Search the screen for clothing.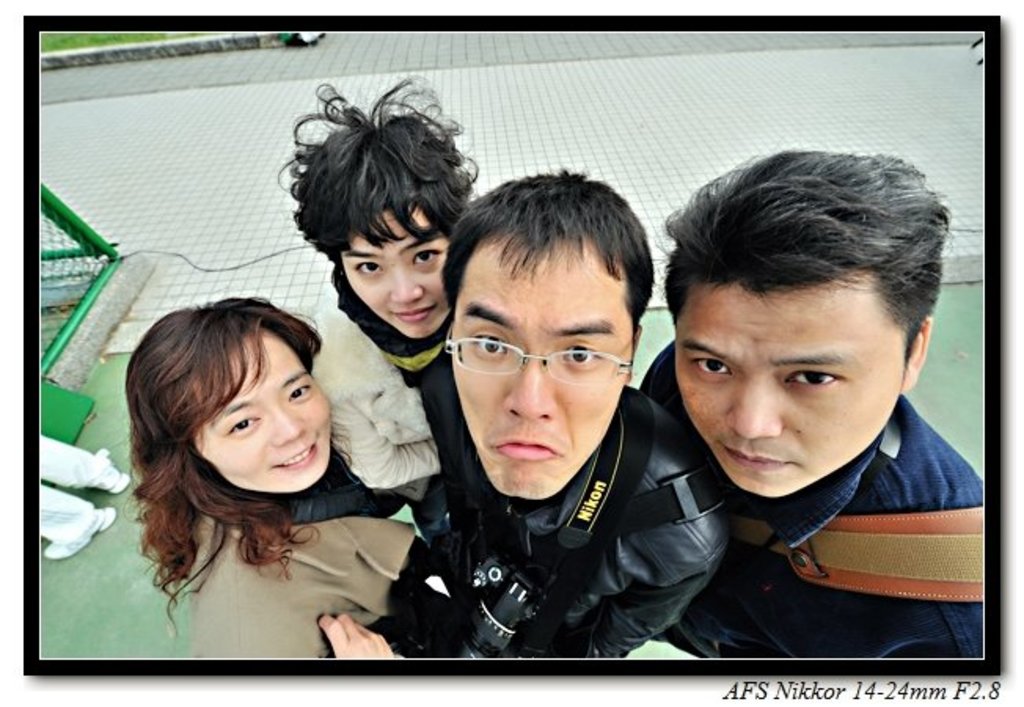
Found at (188, 509, 407, 661).
